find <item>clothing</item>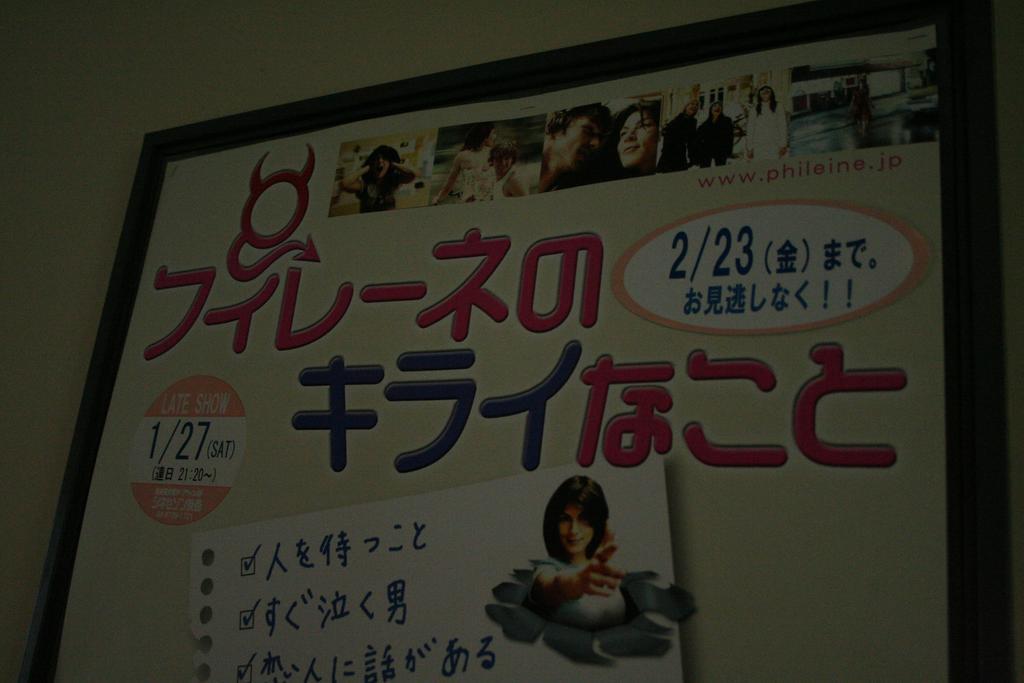
box=[527, 559, 626, 629]
